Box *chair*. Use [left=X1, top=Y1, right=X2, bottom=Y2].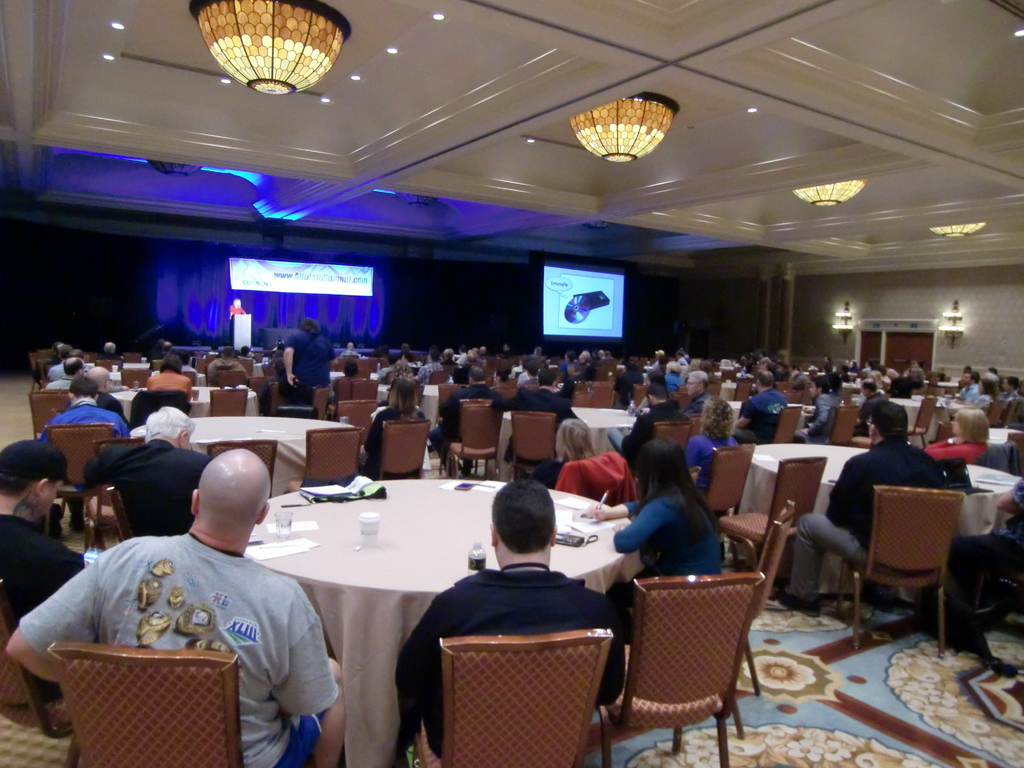
[left=116, top=364, right=149, bottom=394].
